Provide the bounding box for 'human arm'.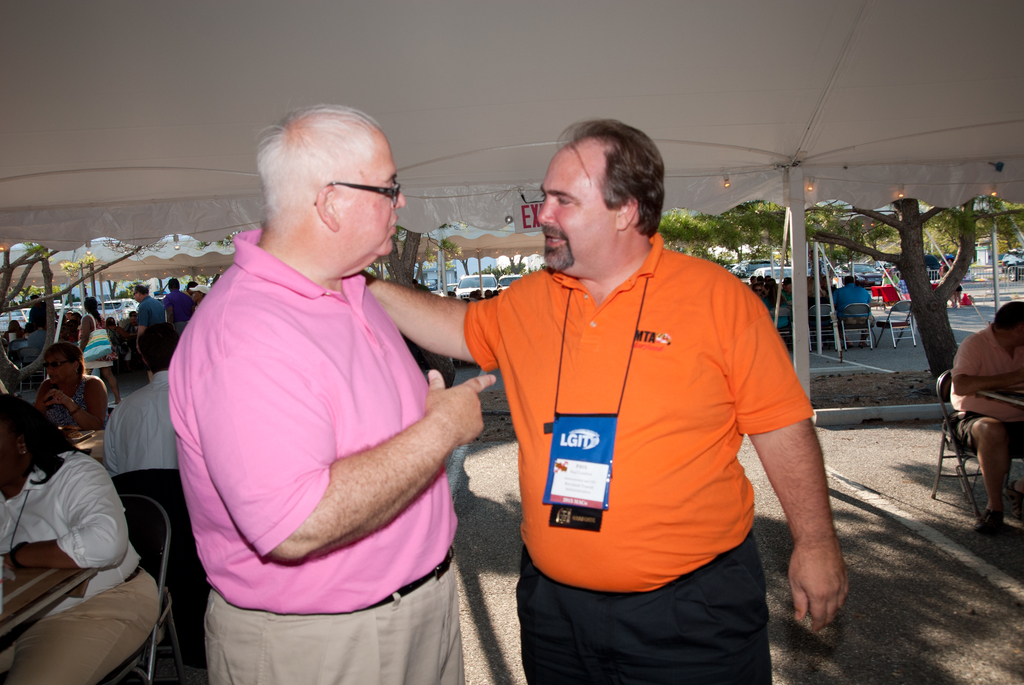
(116, 326, 136, 336).
